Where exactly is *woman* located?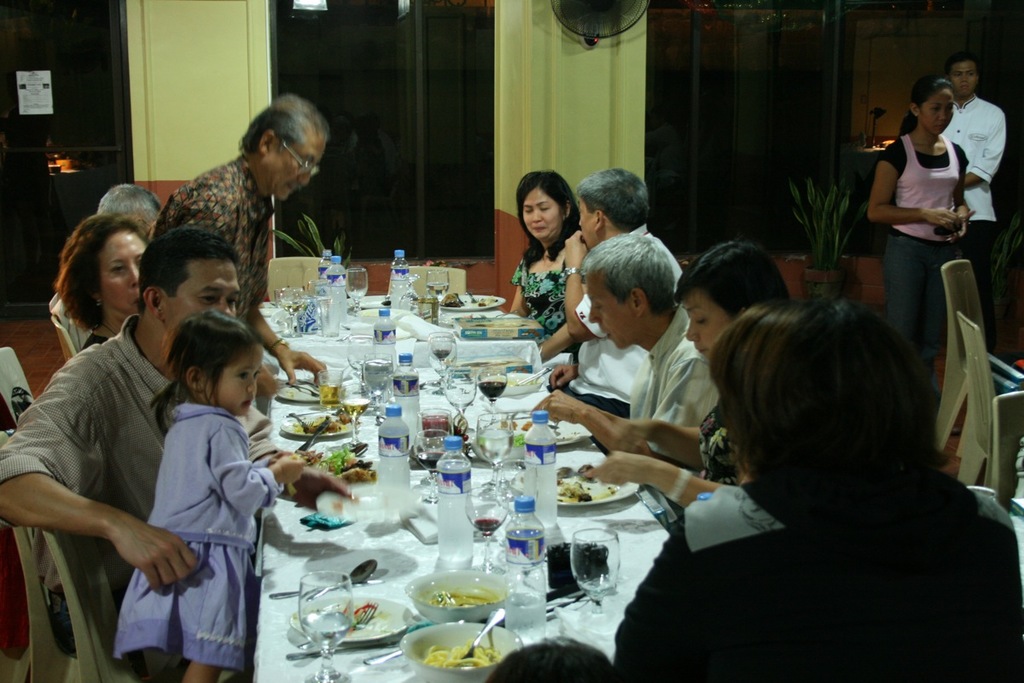
Its bounding box is <box>870,74,972,402</box>.
